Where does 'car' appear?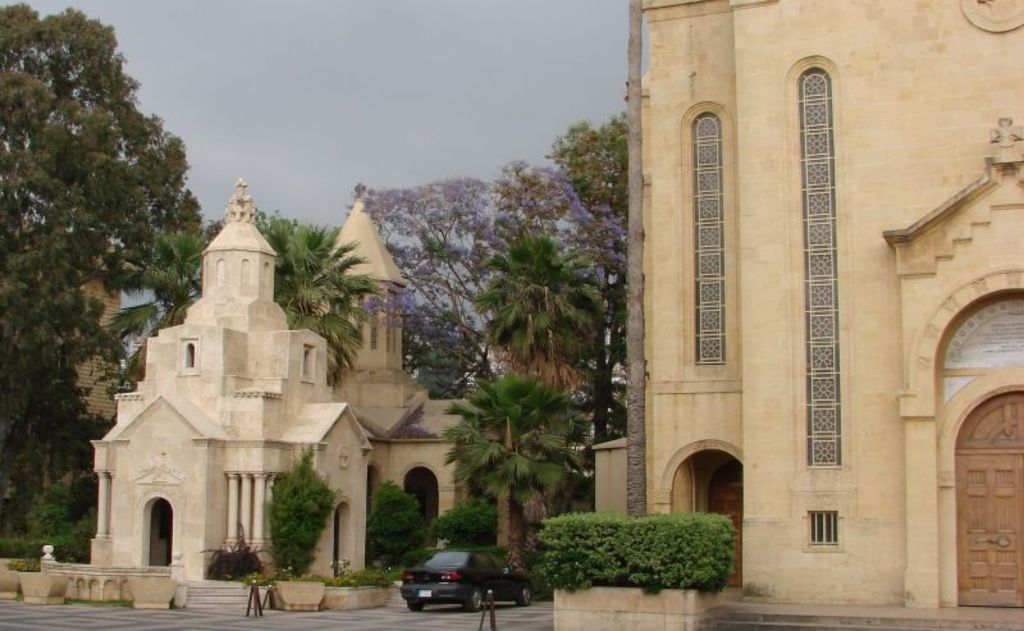
Appears at region(390, 553, 534, 617).
